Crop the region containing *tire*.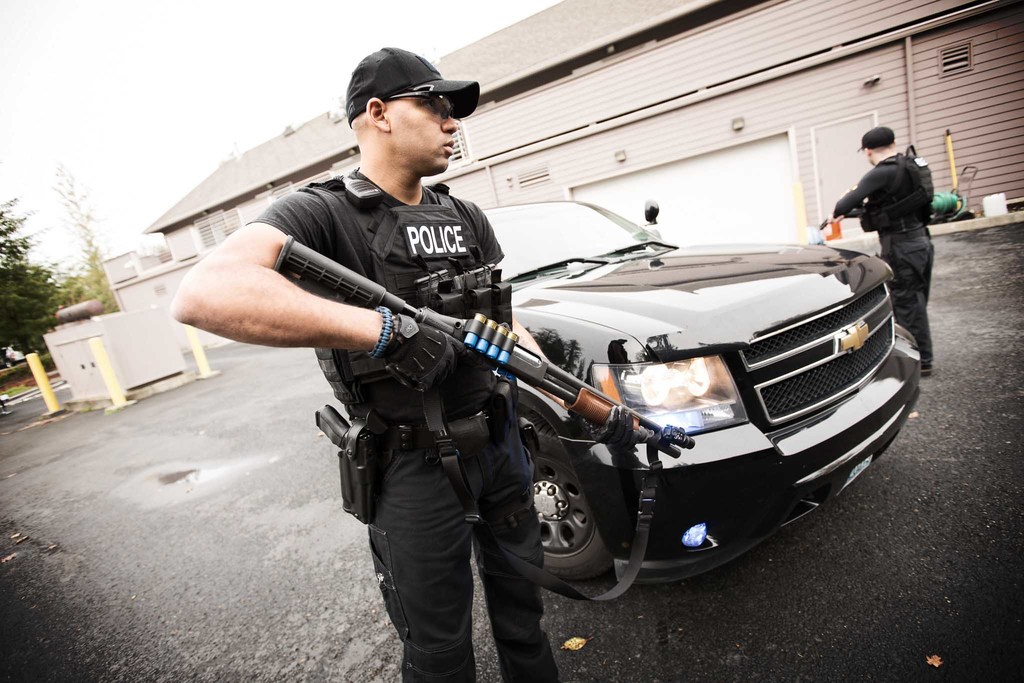
Crop region: box(515, 418, 616, 580).
